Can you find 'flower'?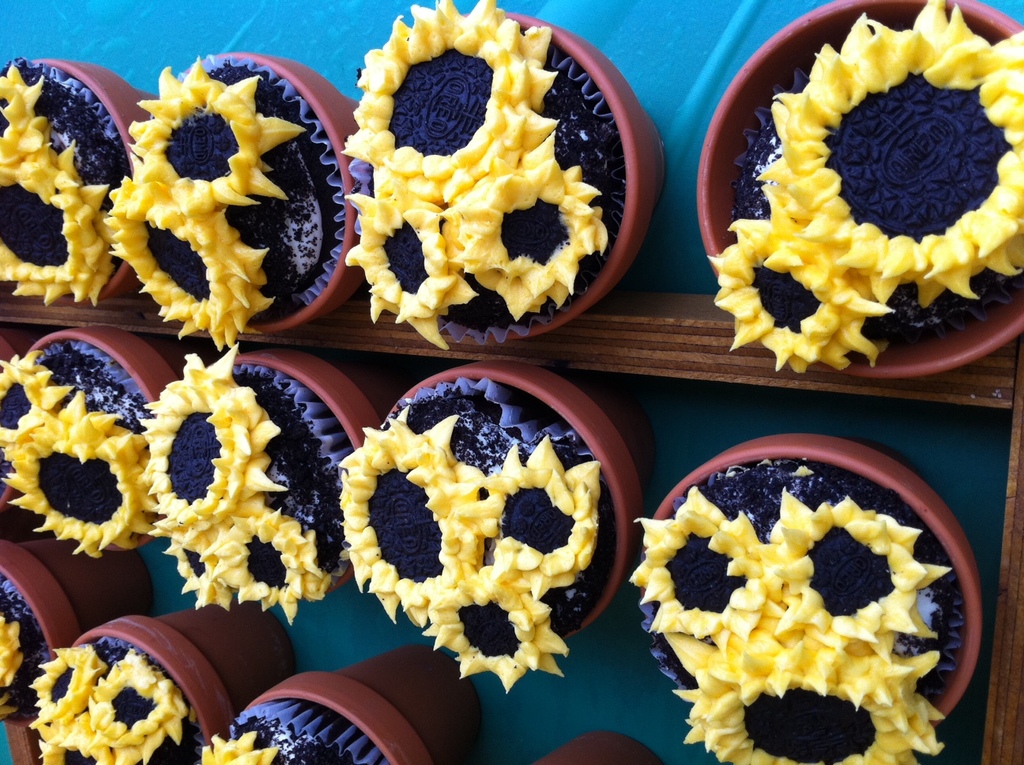
Yes, bounding box: (left=342, top=409, right=480, bottom=629).
